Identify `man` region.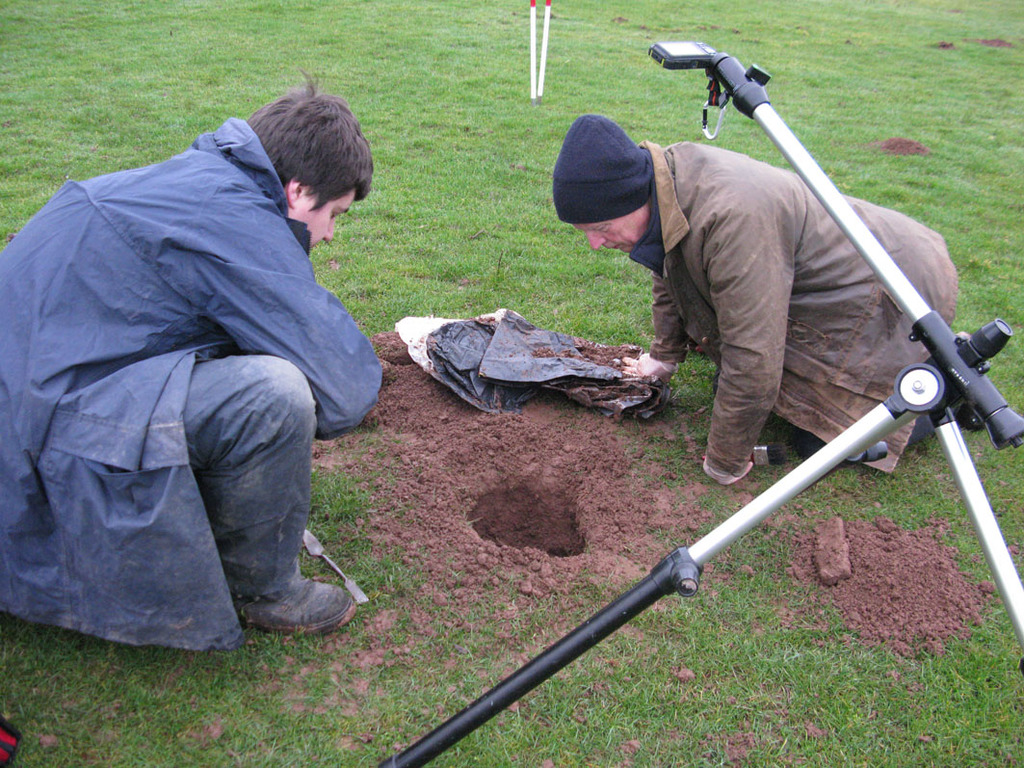
Region: rect(0, 72, 381, 658).
